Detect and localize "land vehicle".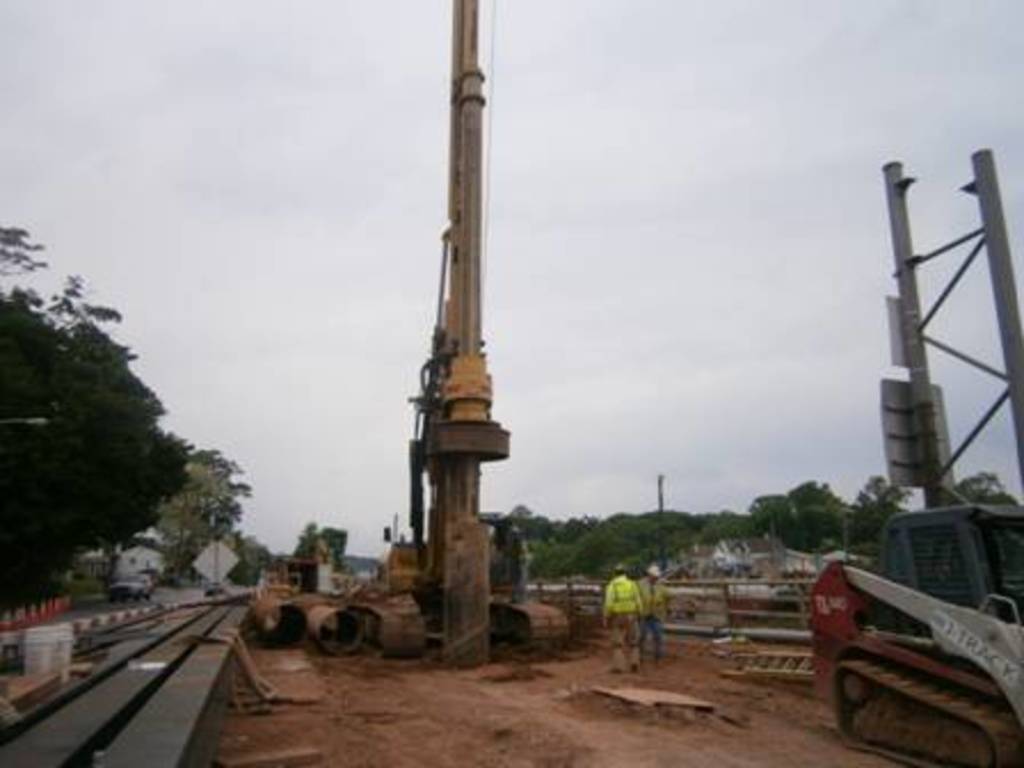
Localized at 110, 569, 151, 606.
